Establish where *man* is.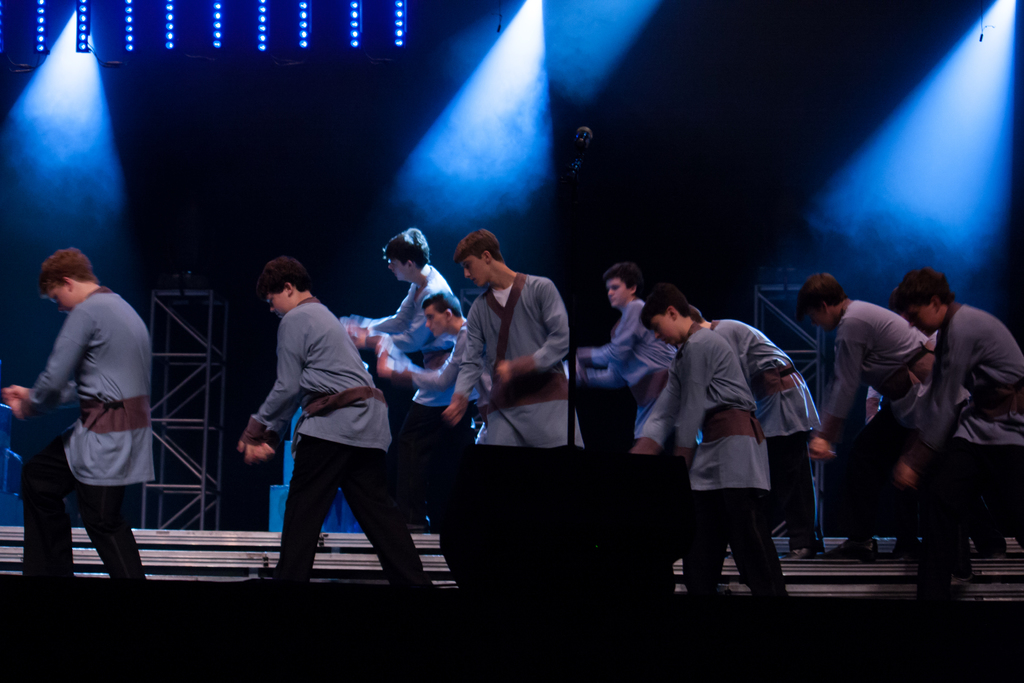
Established at 235/252/447/609.
